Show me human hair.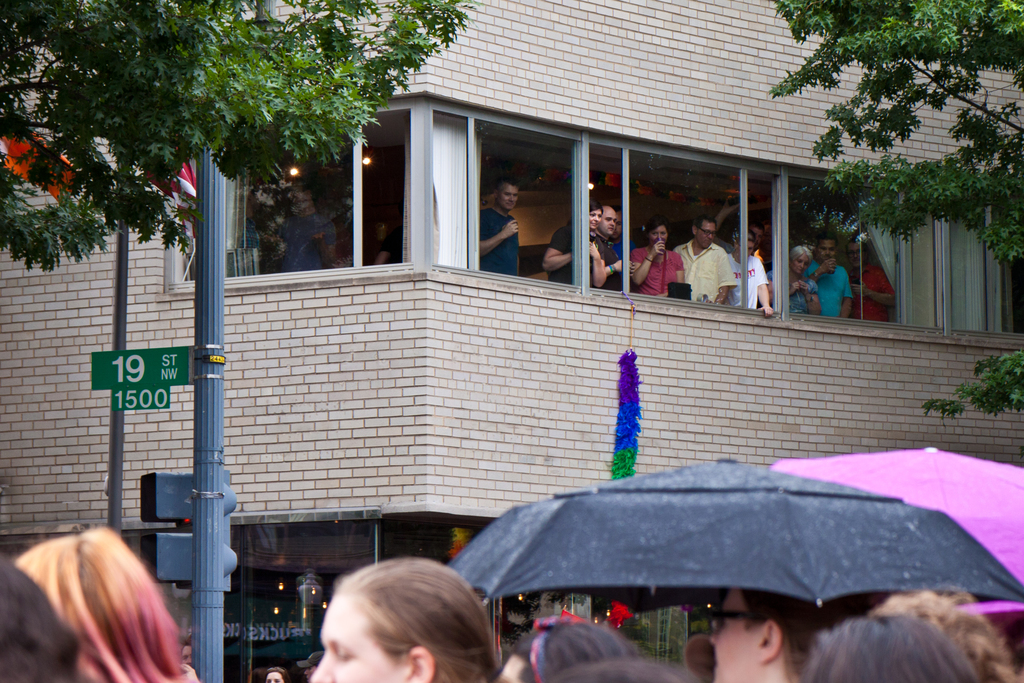
human hair is here: BBox(734, 227, 758, 247).
